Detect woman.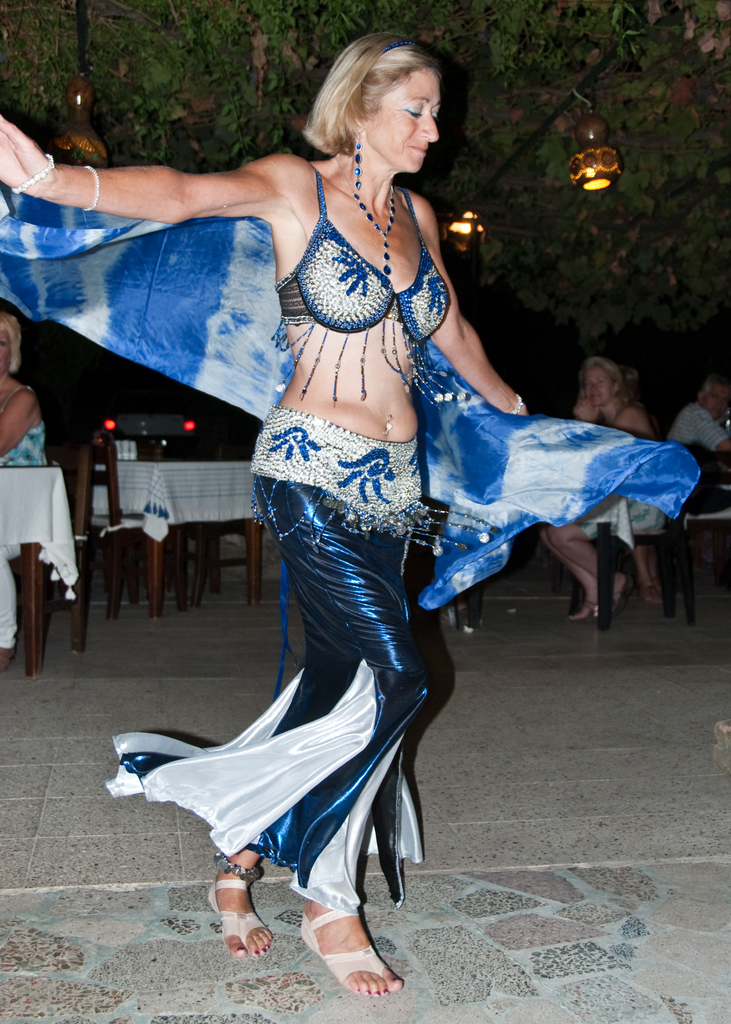
Detected at <bbox>0, 19, 695, 998</bbox>.
